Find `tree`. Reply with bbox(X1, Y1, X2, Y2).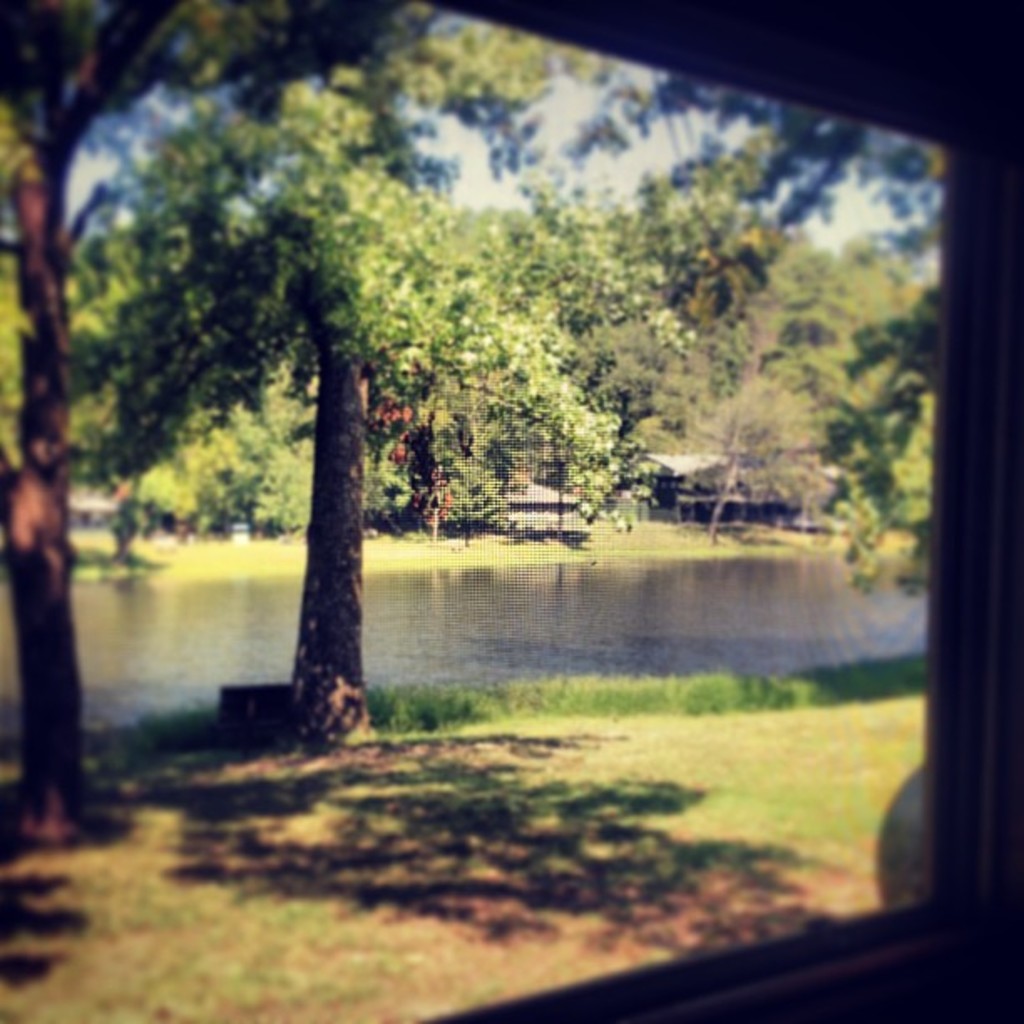
bbox(231, 202, 484, 537).
